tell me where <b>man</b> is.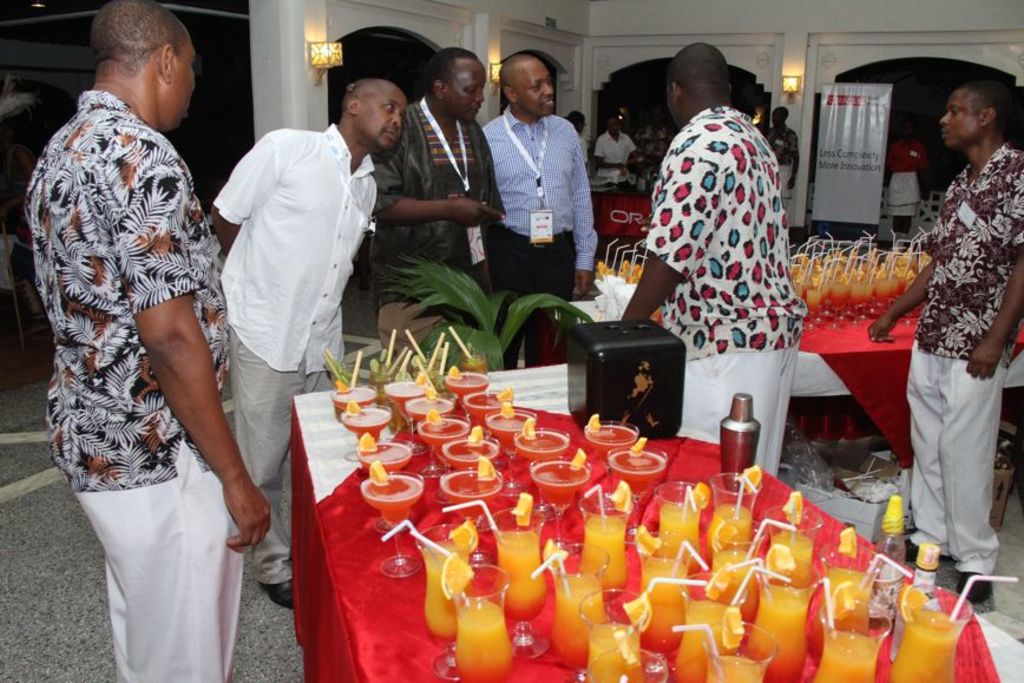
<b>man</b> is at (22, 0, 274, 682).
